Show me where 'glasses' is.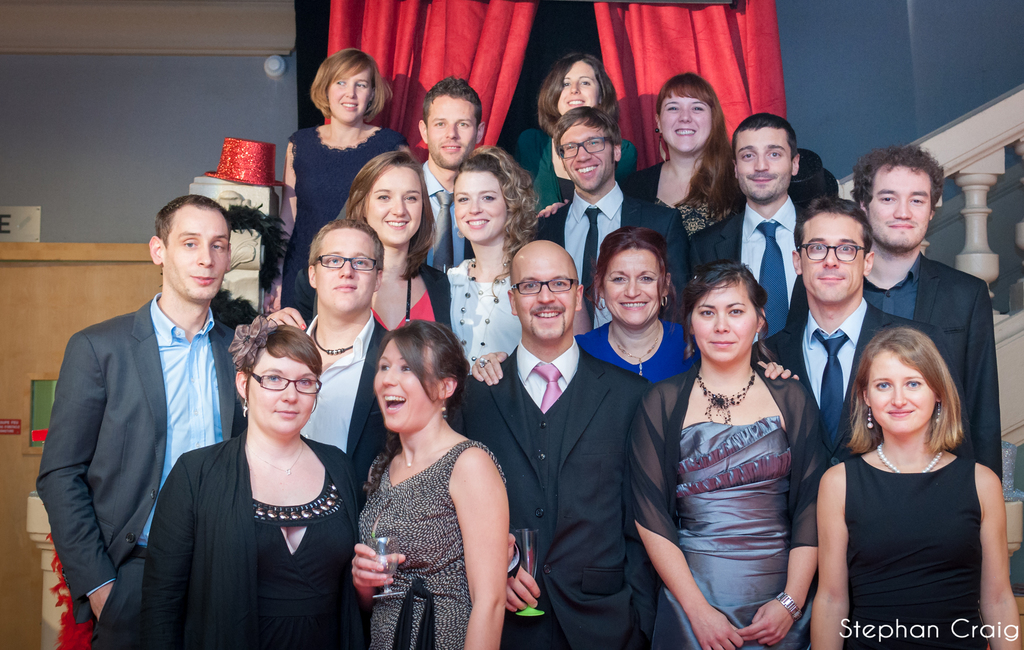
'glasses' is at <region>511, 277, 586, 295</region>.
